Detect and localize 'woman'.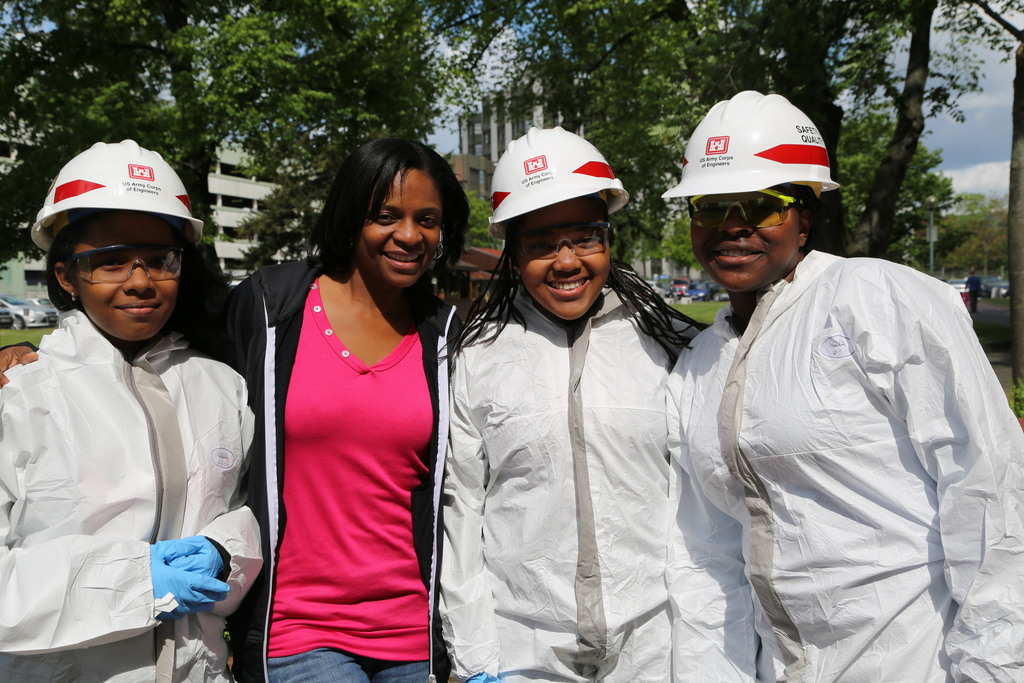
Localized at (x1=0, y1=131, x2=472, y2=682).
